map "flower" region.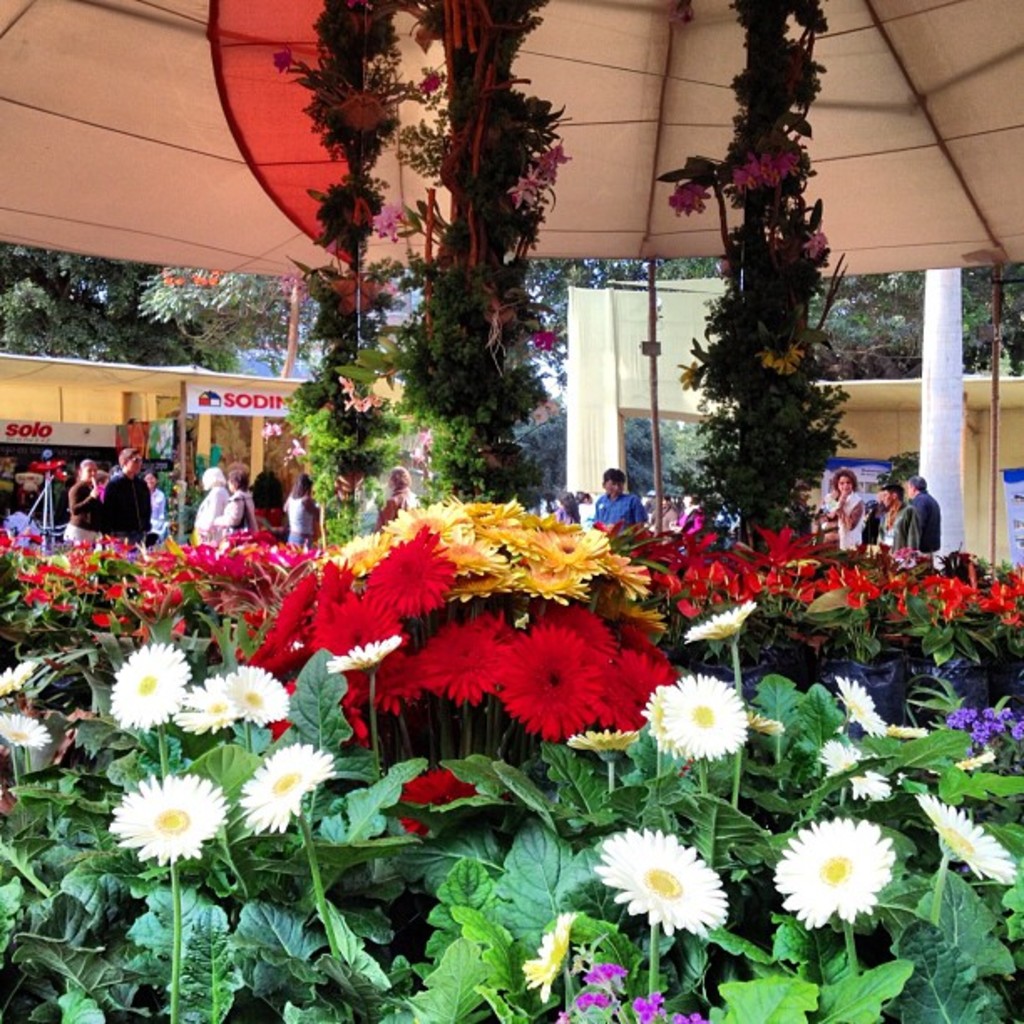
Mapped to 107/770/229/868.
